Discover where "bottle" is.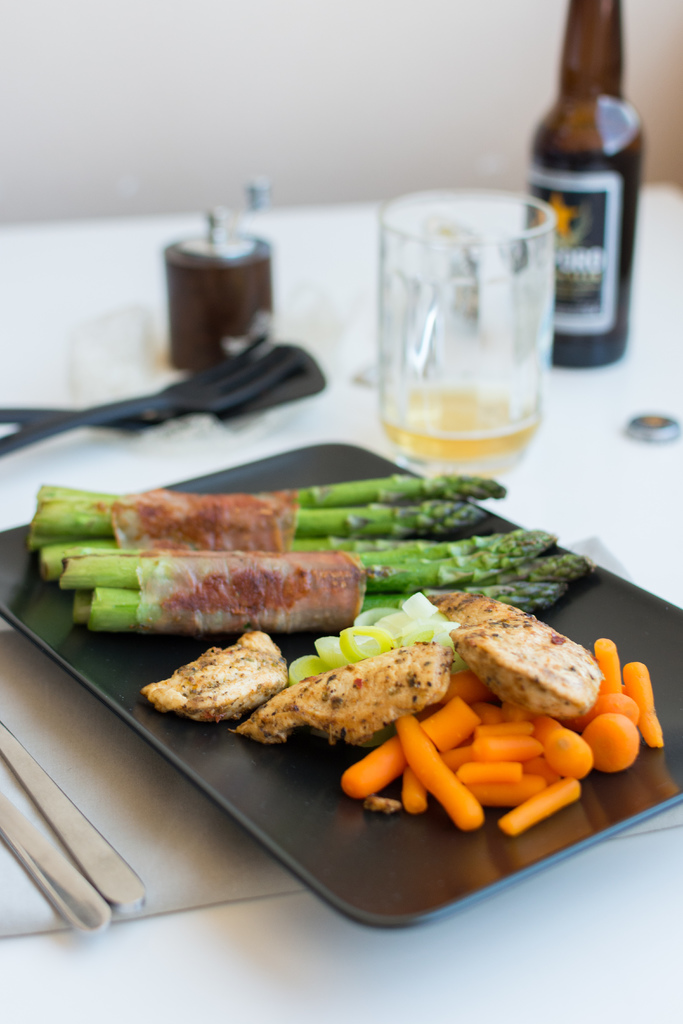
Discovered at [527,0,643,367].
